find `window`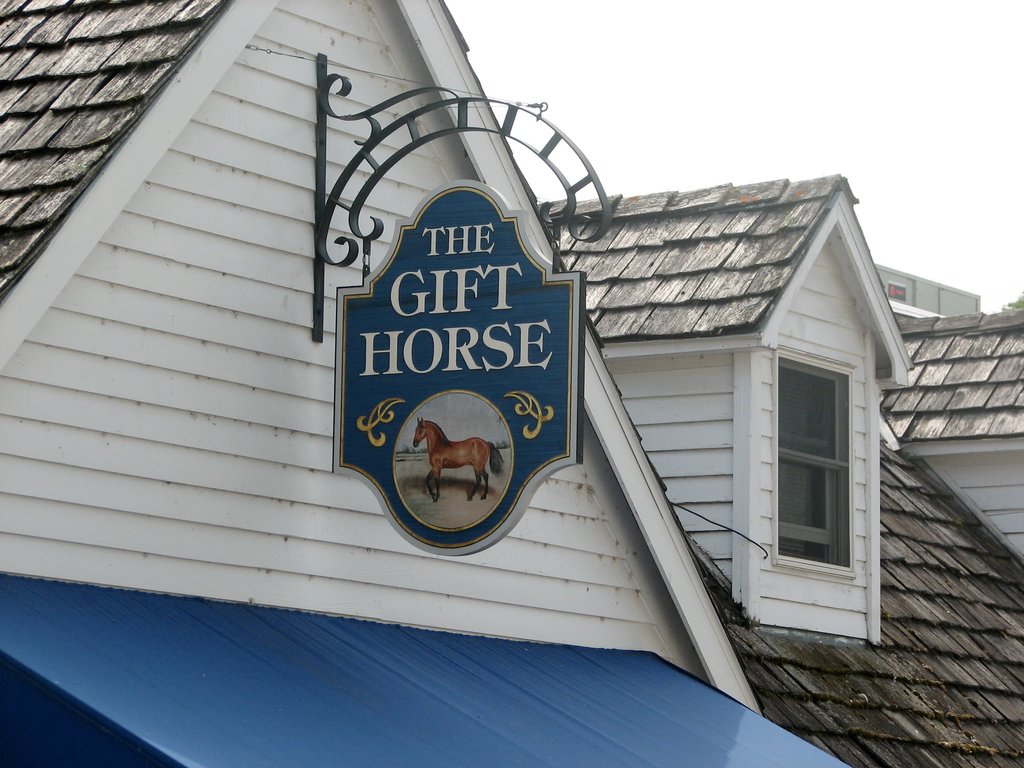
Rect(769, 313, 872, 598)
